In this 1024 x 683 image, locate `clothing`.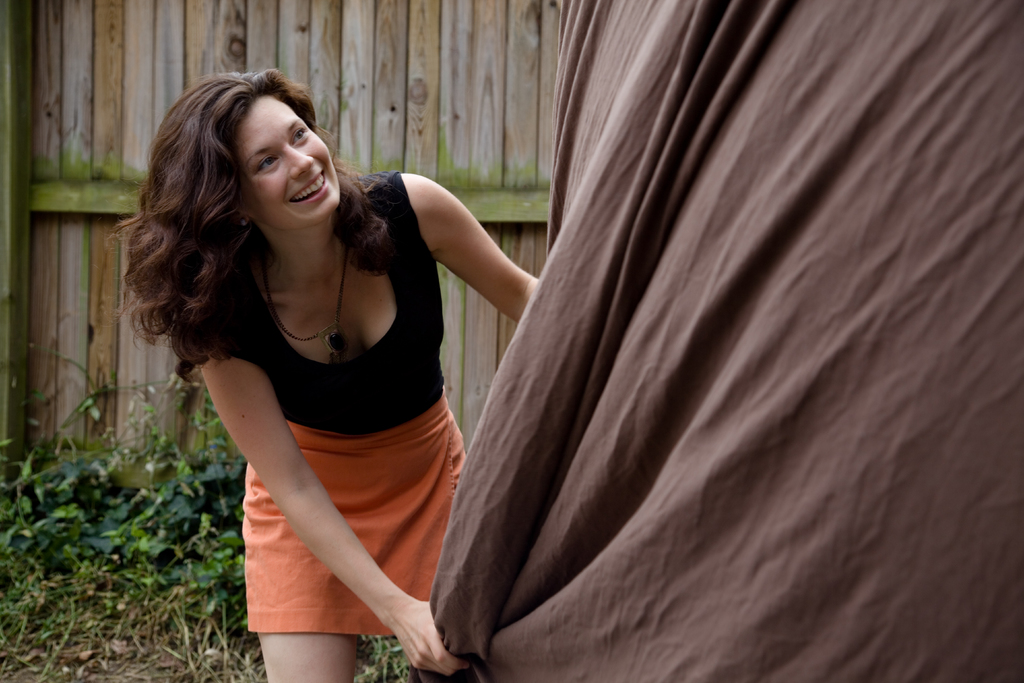
Bounding box: 143:184:494:585.
